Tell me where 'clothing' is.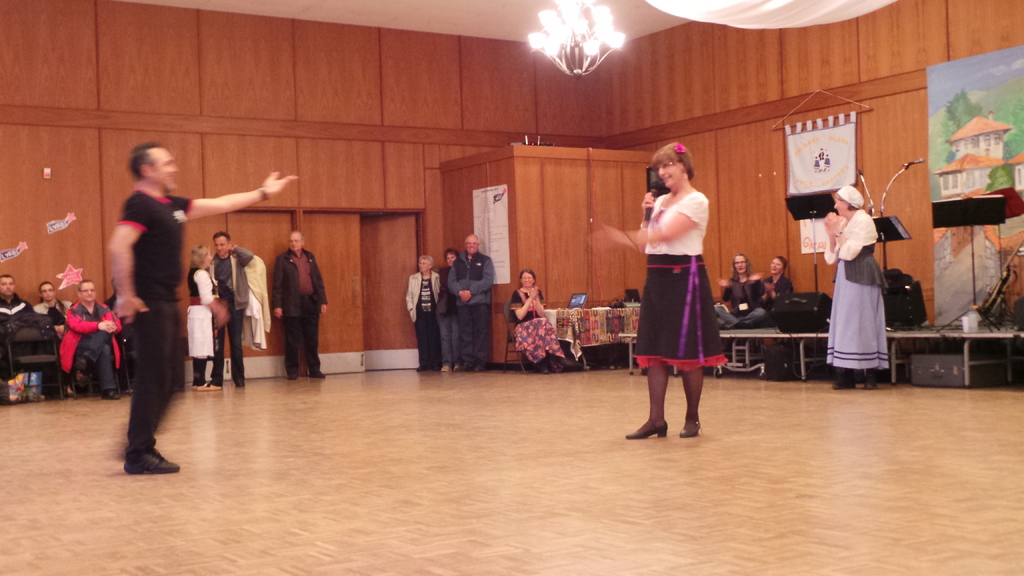
'clothing' is at (x1=191, y1=266, x2=227, y2=383).
